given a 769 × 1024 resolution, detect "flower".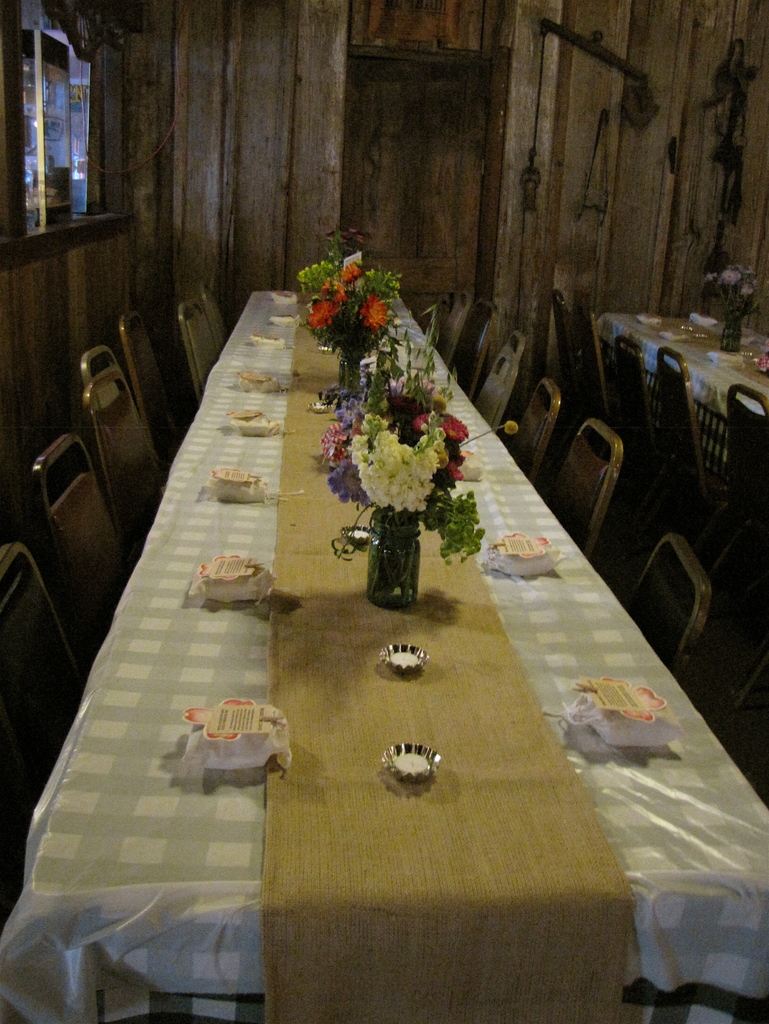
(338, 261, 361, 284).
